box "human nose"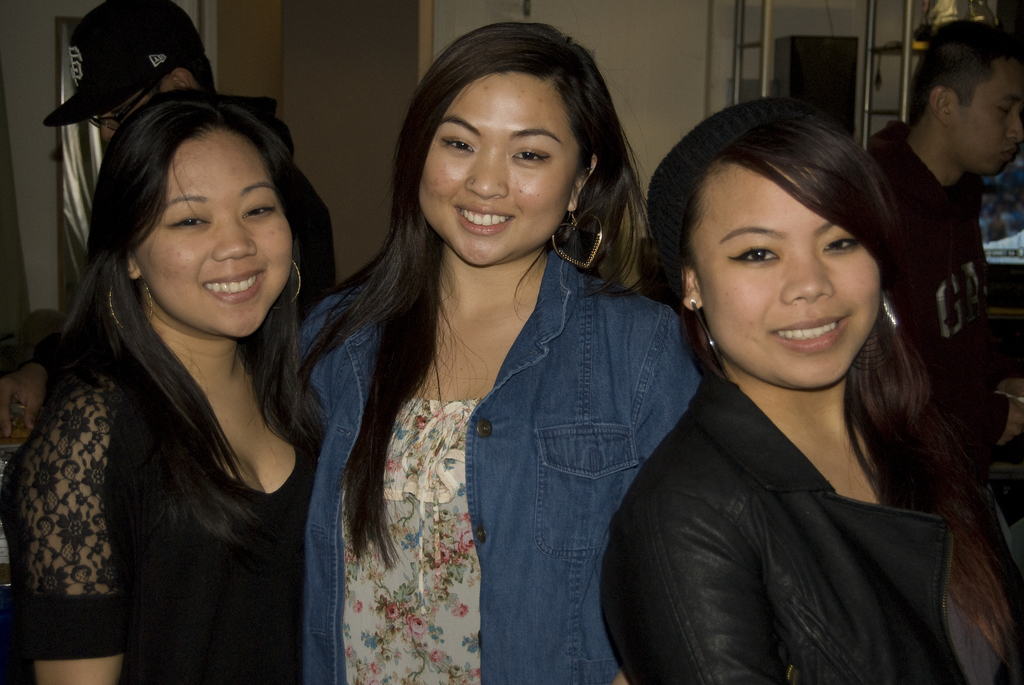
[x1=1004, y1=109, x2=1023, y2=144]
